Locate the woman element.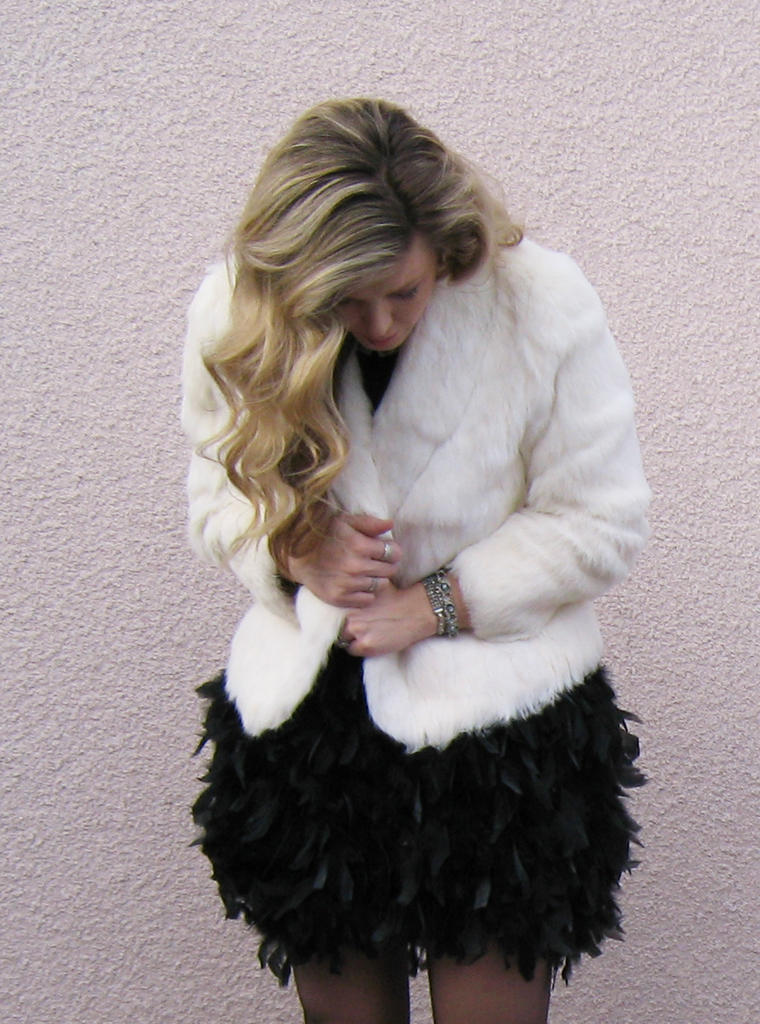
Element bbox: x1=169, y1=81, x2=674, y2=1023.
